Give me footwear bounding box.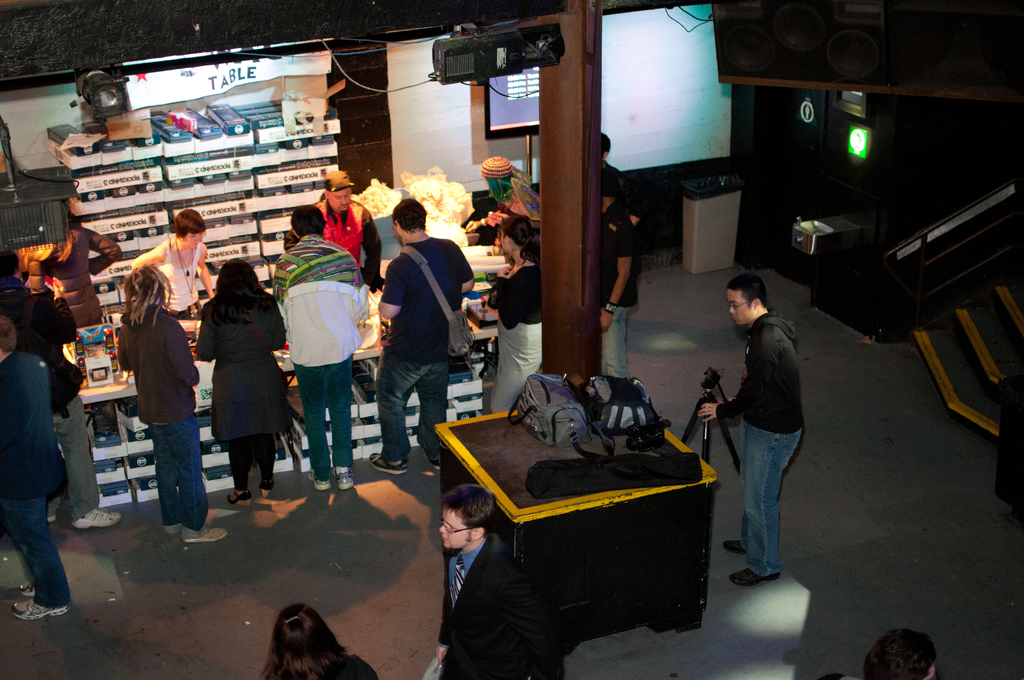
{"x1": 723, "y1": 540, "x2": 742, "y2": 553}.
